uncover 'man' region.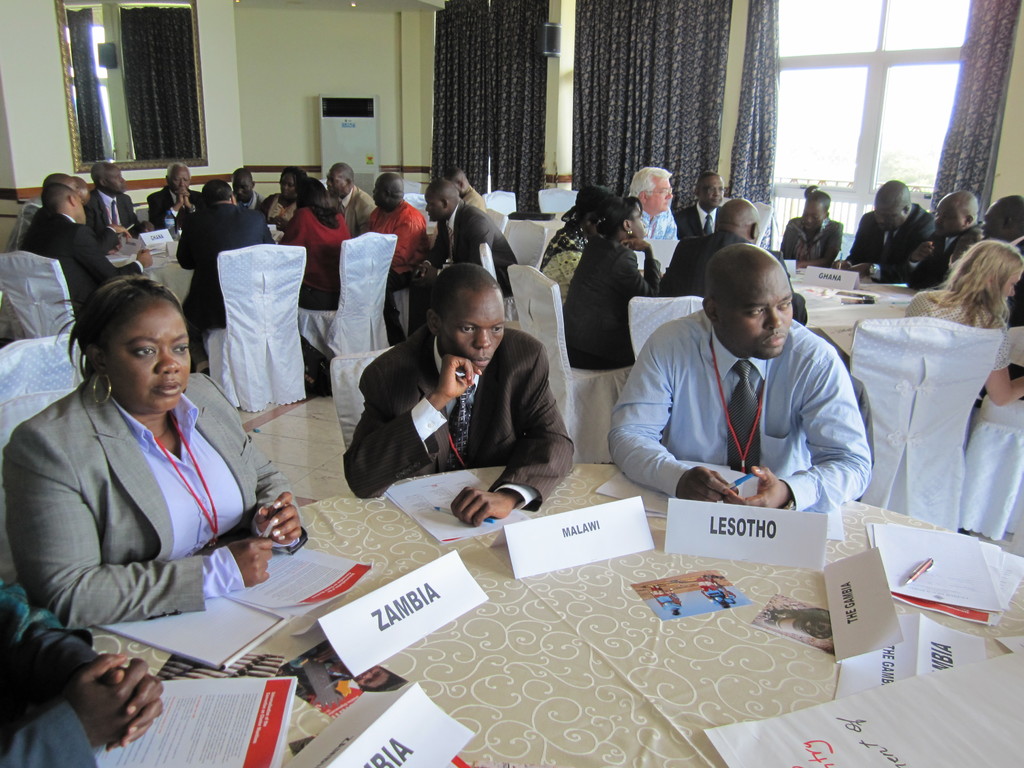
Uncovered: (x1=227, y1=167, x2=255, y2=218).
